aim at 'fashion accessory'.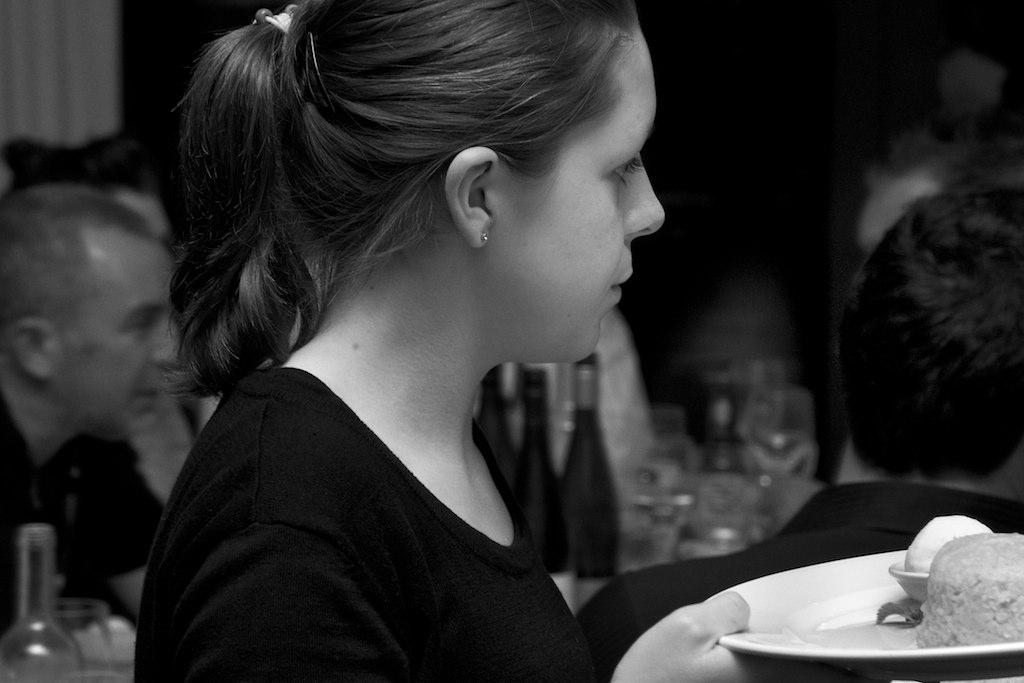
Aimed at BBox(251, 8, 294, 36).
